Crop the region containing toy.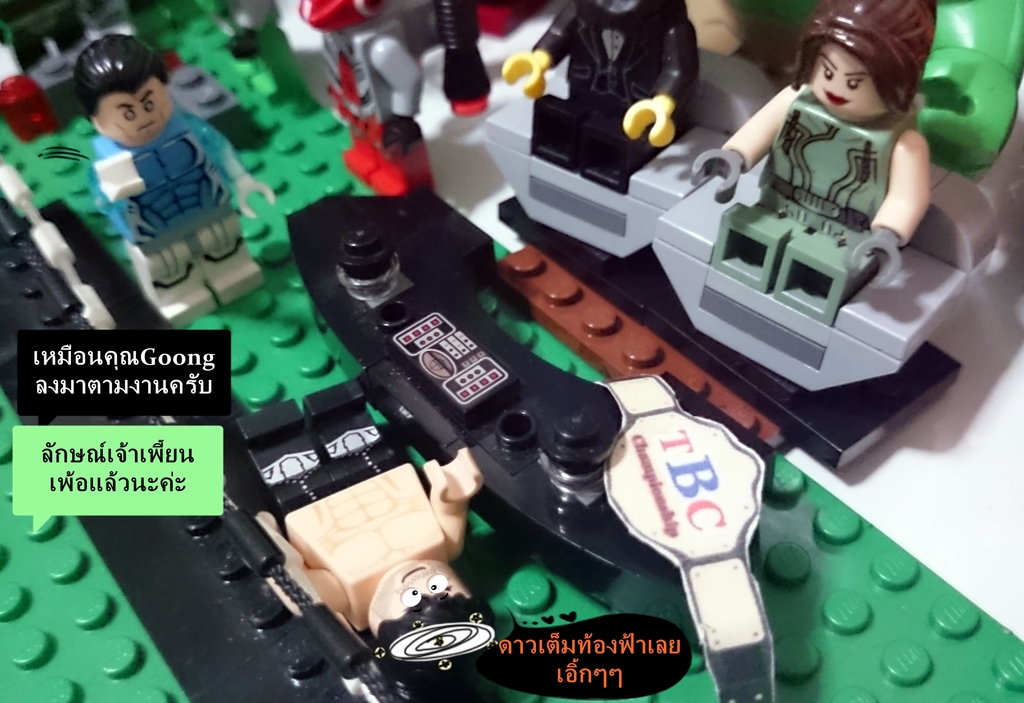
Crop region: l=591, t=375, r=783, b=702.
